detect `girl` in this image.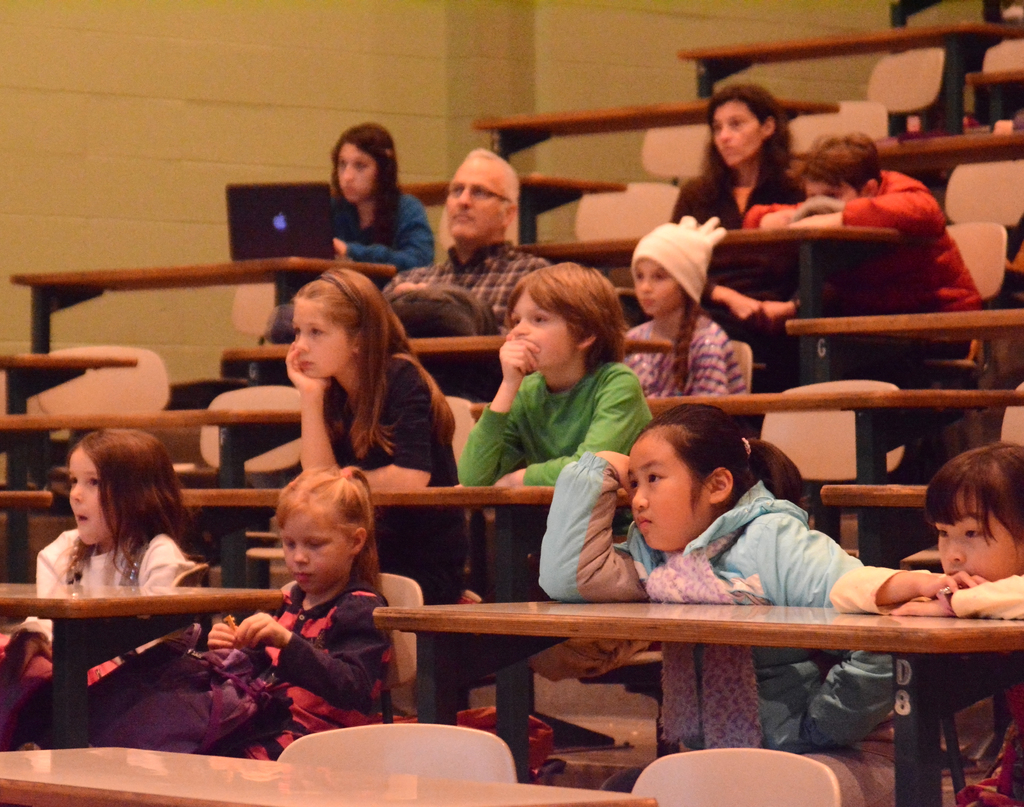
Detection: {"left": 537, "top": 404, "right": 897, "bottom": 806}.
